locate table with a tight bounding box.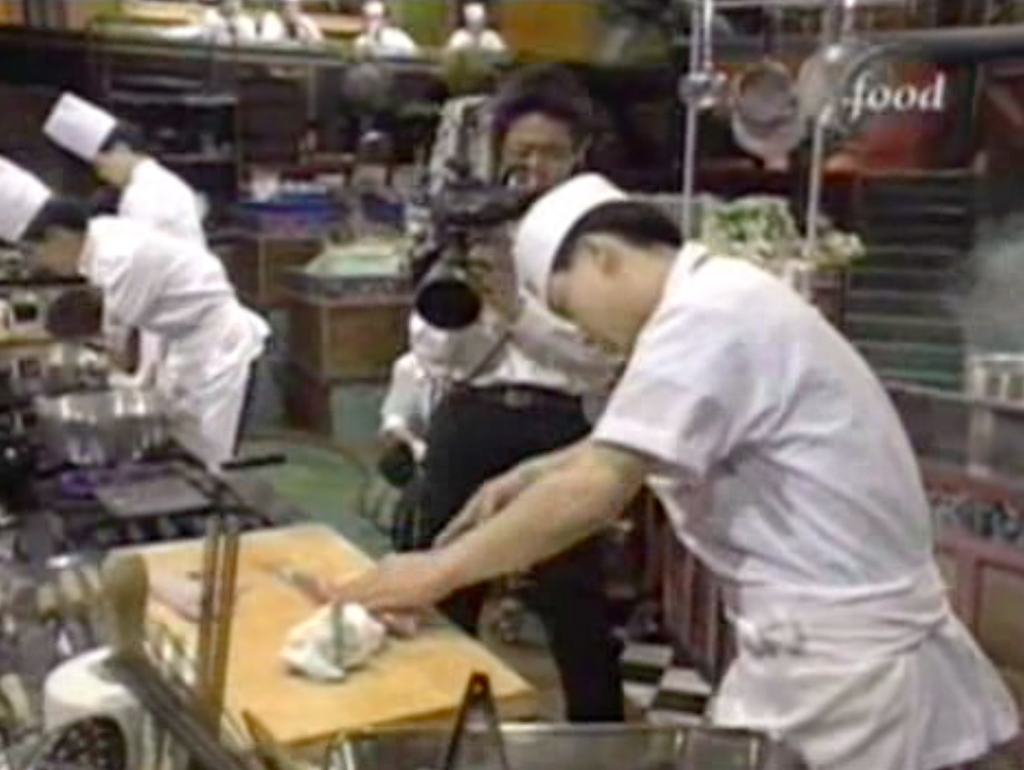
select_region(100, 520, 541, 762).
